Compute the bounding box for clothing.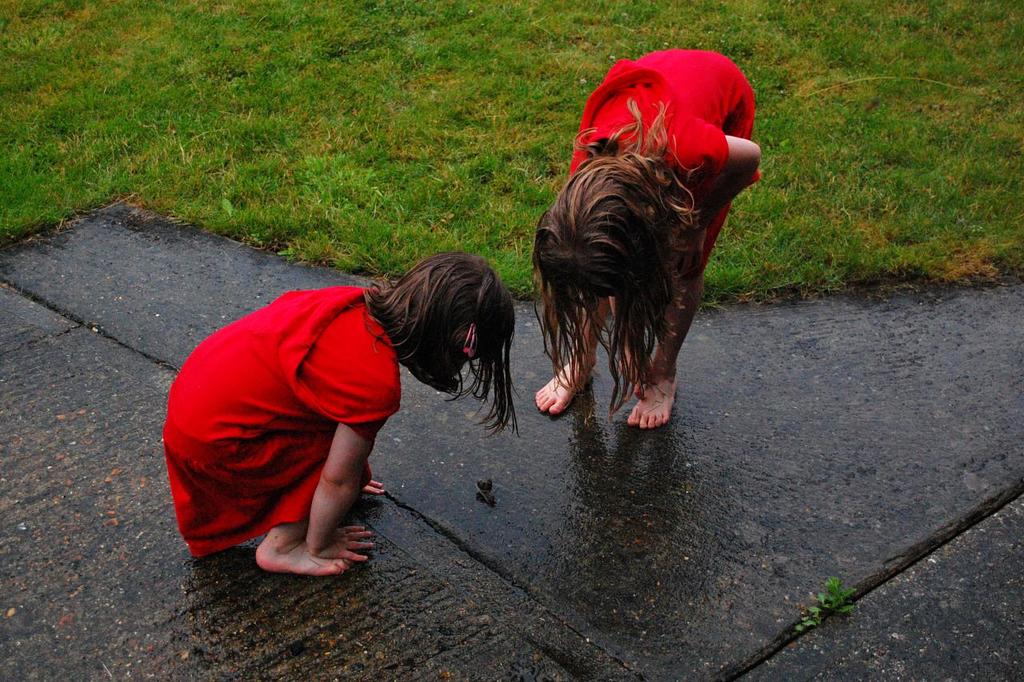
box=[177, 261, 417, 551].
